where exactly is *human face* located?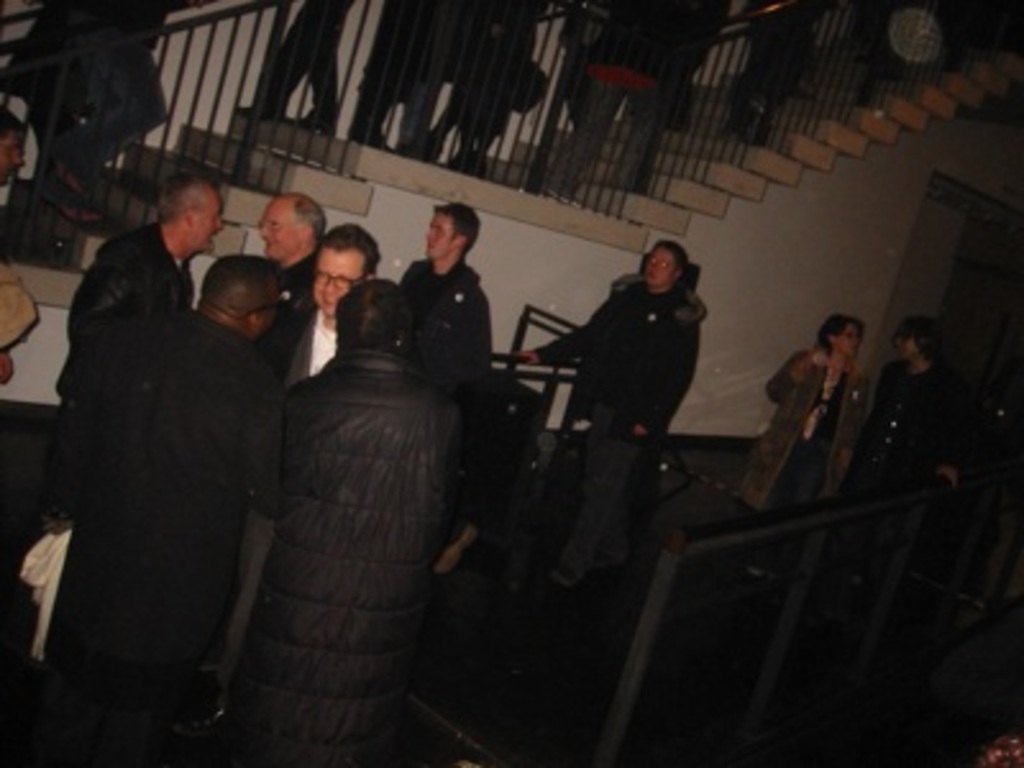
Its bounding box is <bbox>256, 279, 279, 338</bbox>.
